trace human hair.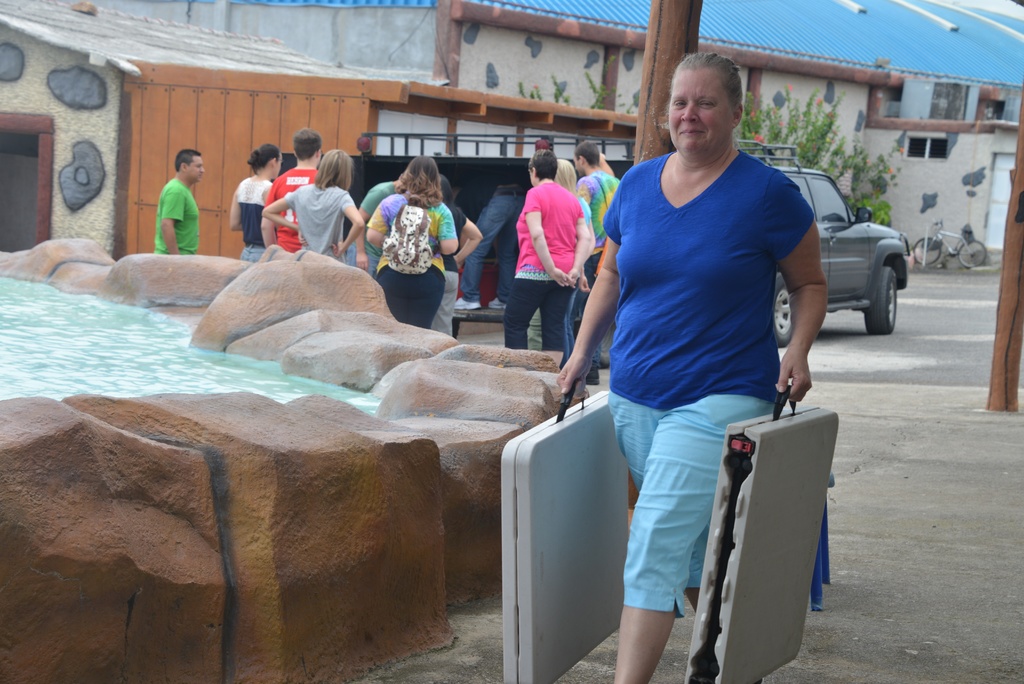
Traced to (x1=665, y1=49, x2=749, y2=118).
